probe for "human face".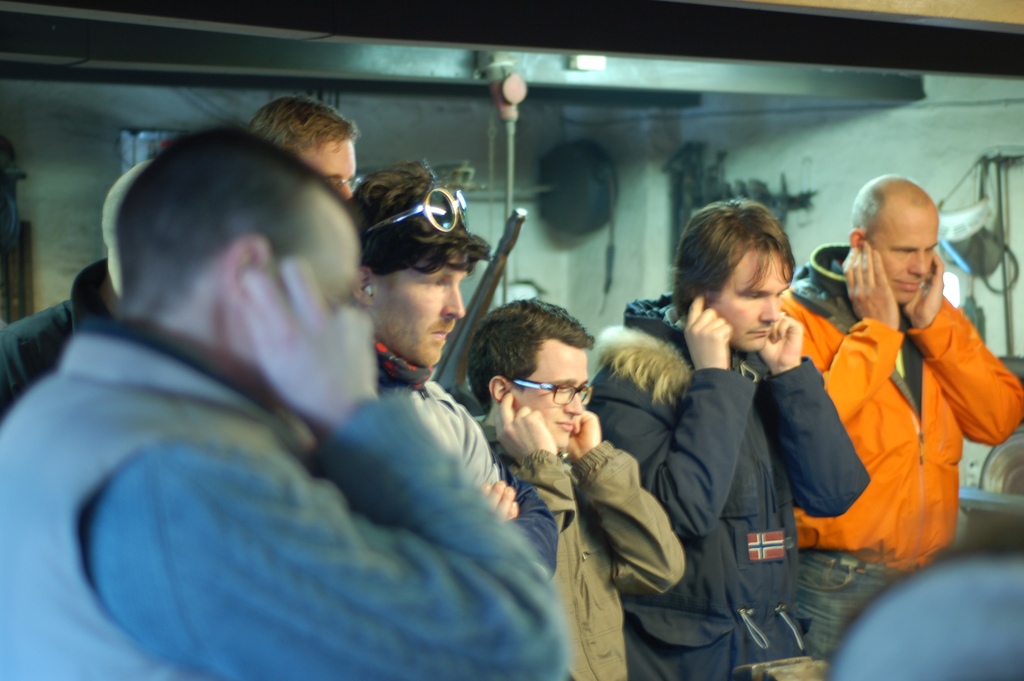
Probe result: <region>872, 204, 939, 307</region>.
